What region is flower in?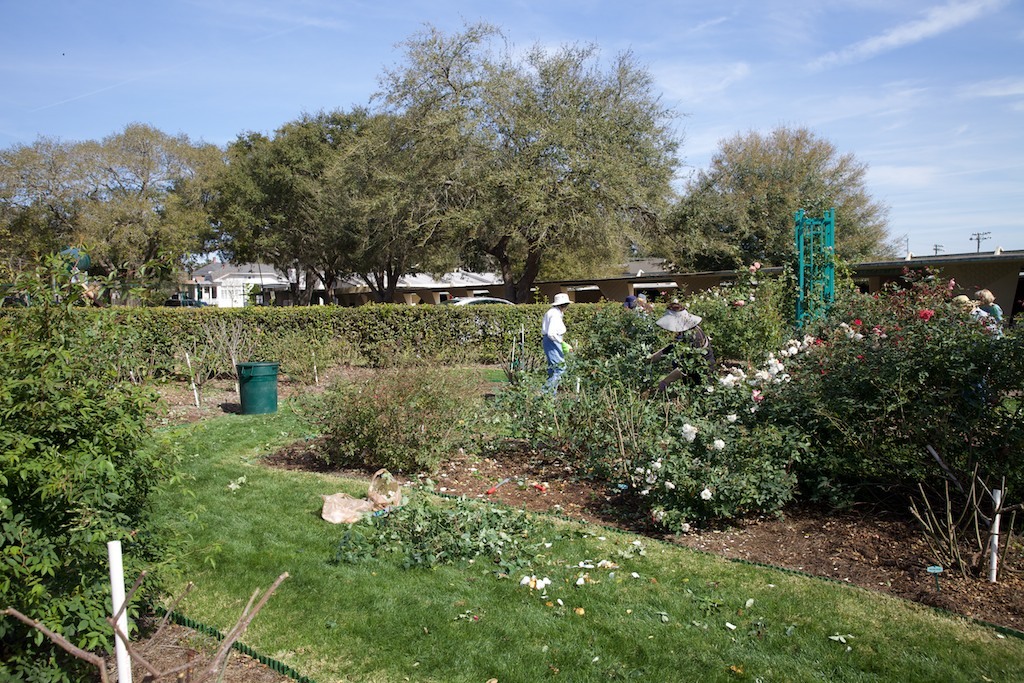
{"left": 704, "top": 330, "right": 898, "bottom": 413}.
